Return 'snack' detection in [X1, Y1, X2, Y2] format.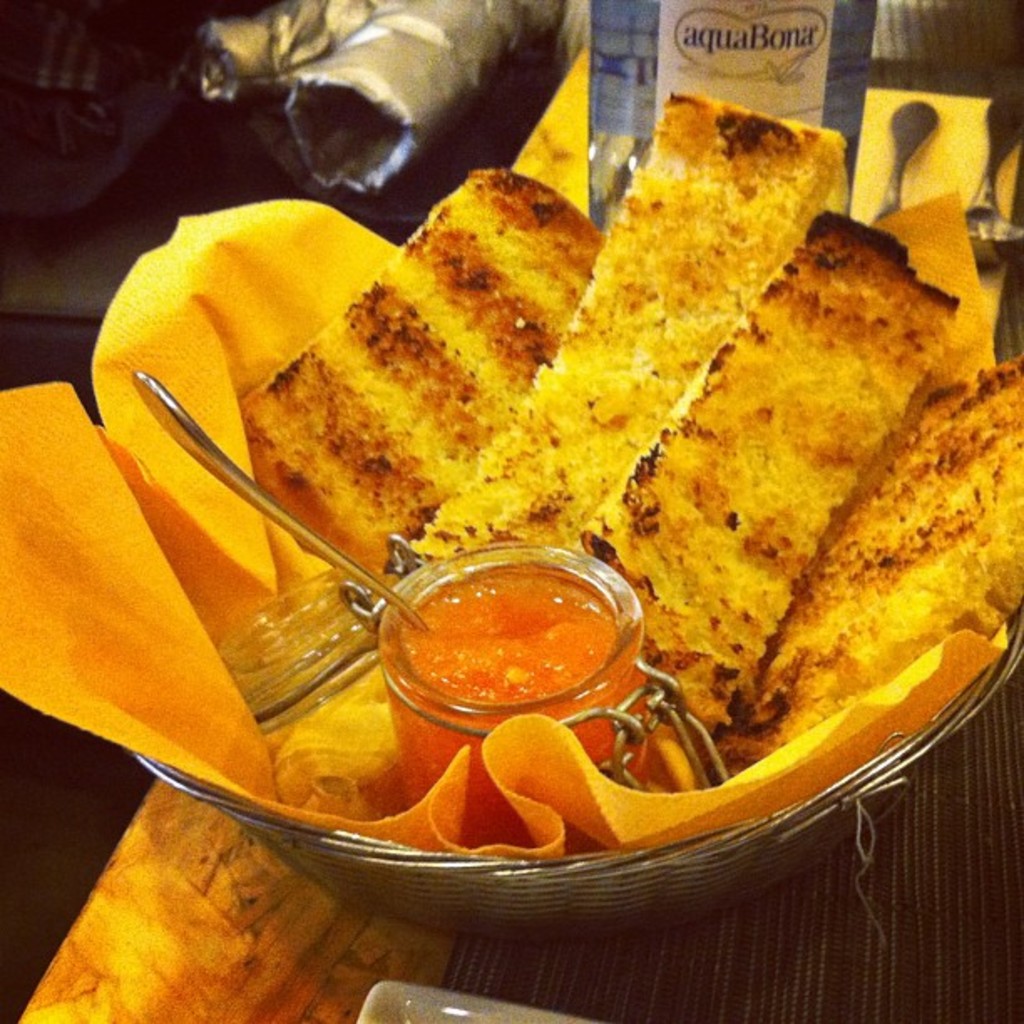
[607, 199, 960, 741].
